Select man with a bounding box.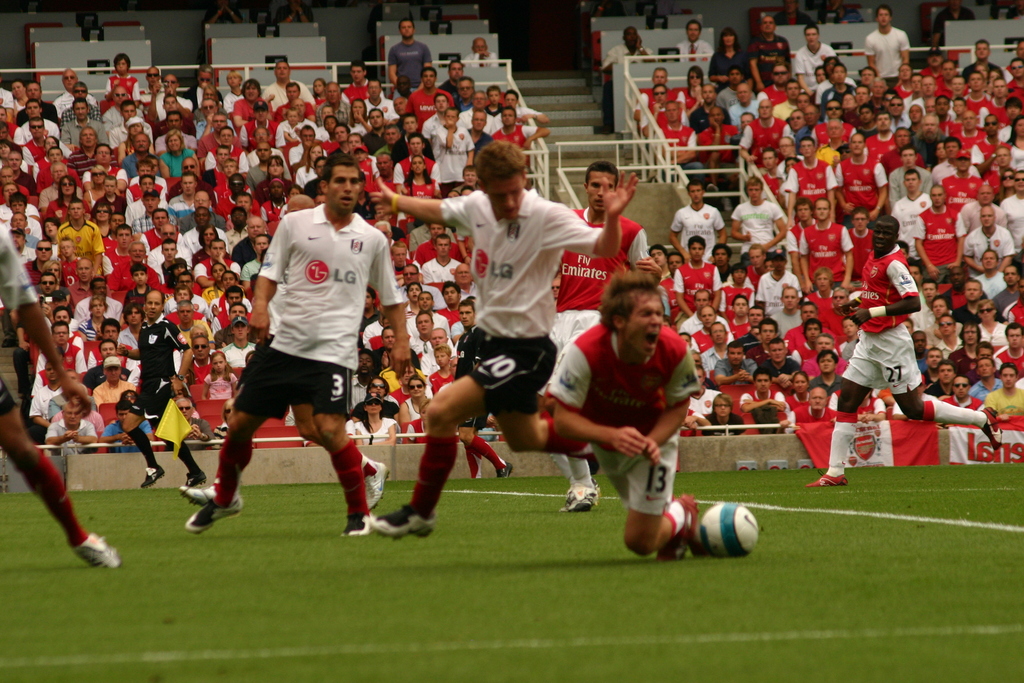
269/0/315/36.
